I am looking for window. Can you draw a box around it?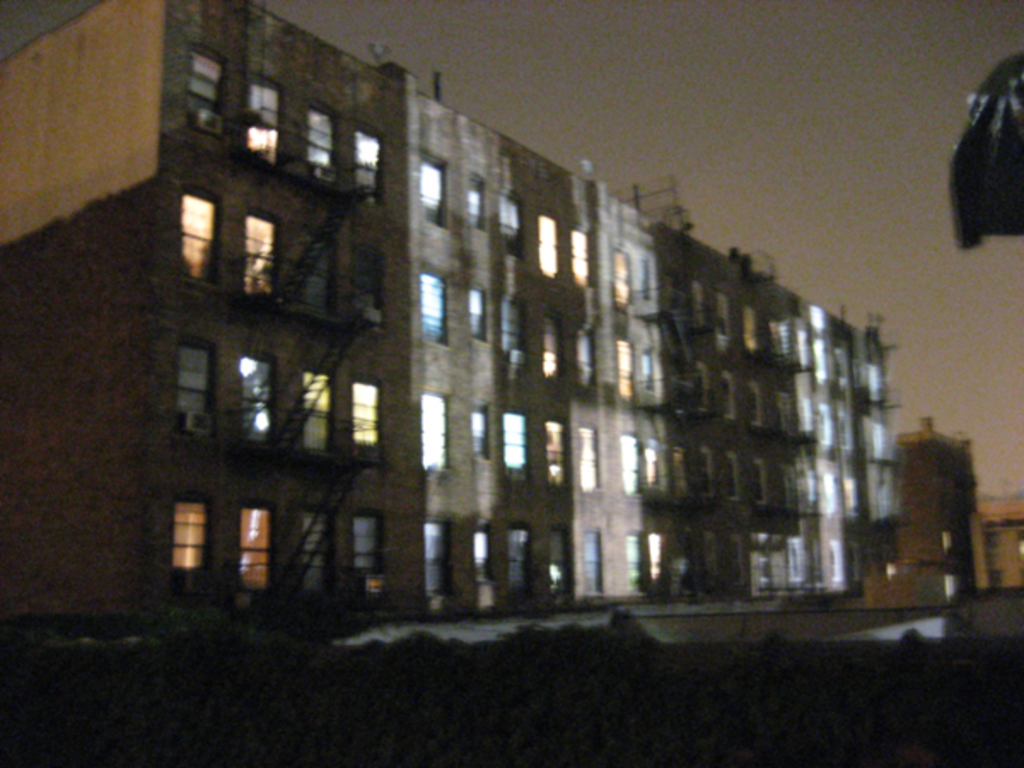
Sure, the bounding box is locate(505, 415, 524, 464).
